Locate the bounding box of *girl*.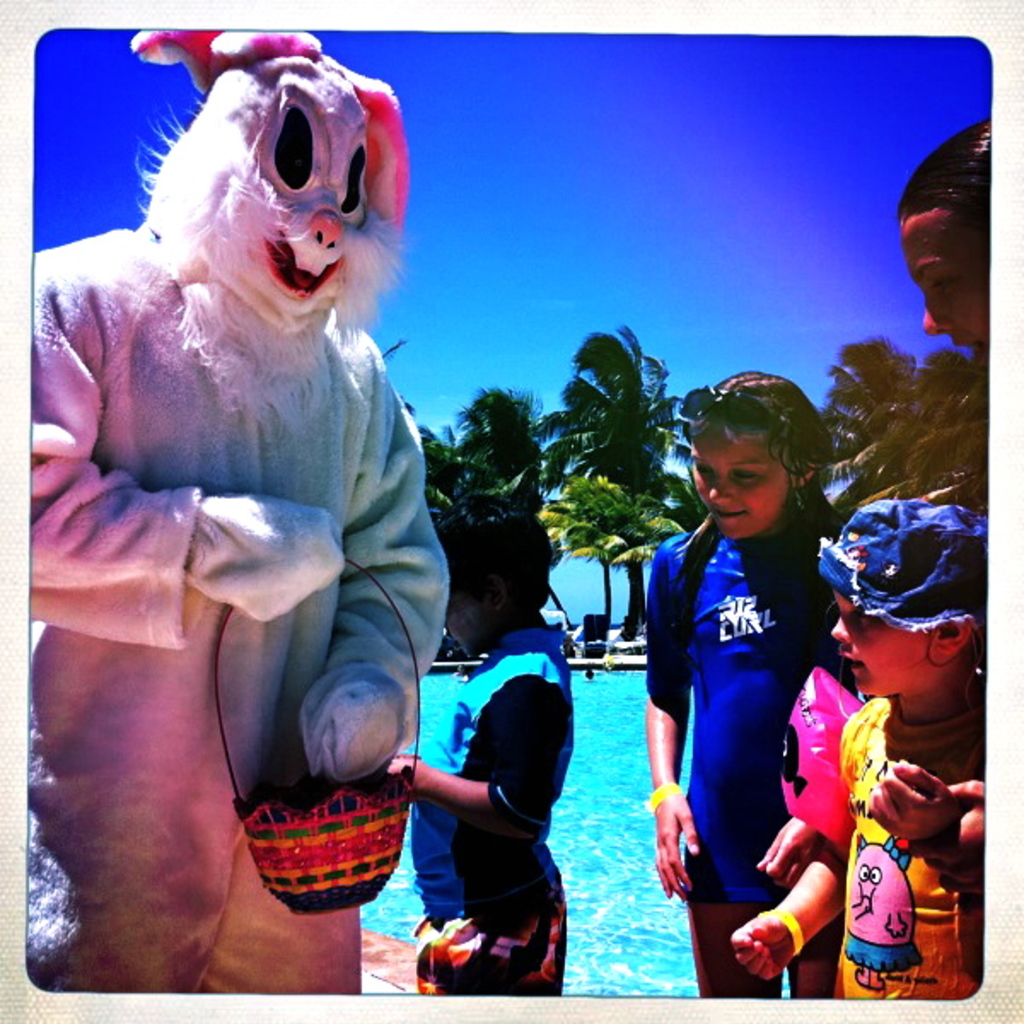
Bounding box: 898:113:995:367.
